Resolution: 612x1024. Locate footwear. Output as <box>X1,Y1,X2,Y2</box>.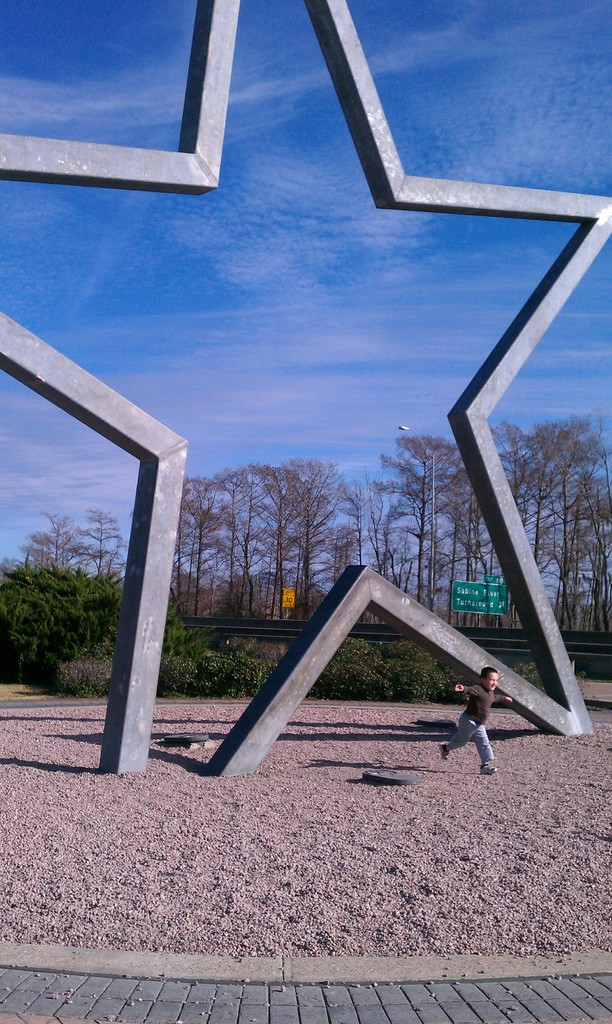
<box>437,742,451,760</box>.
